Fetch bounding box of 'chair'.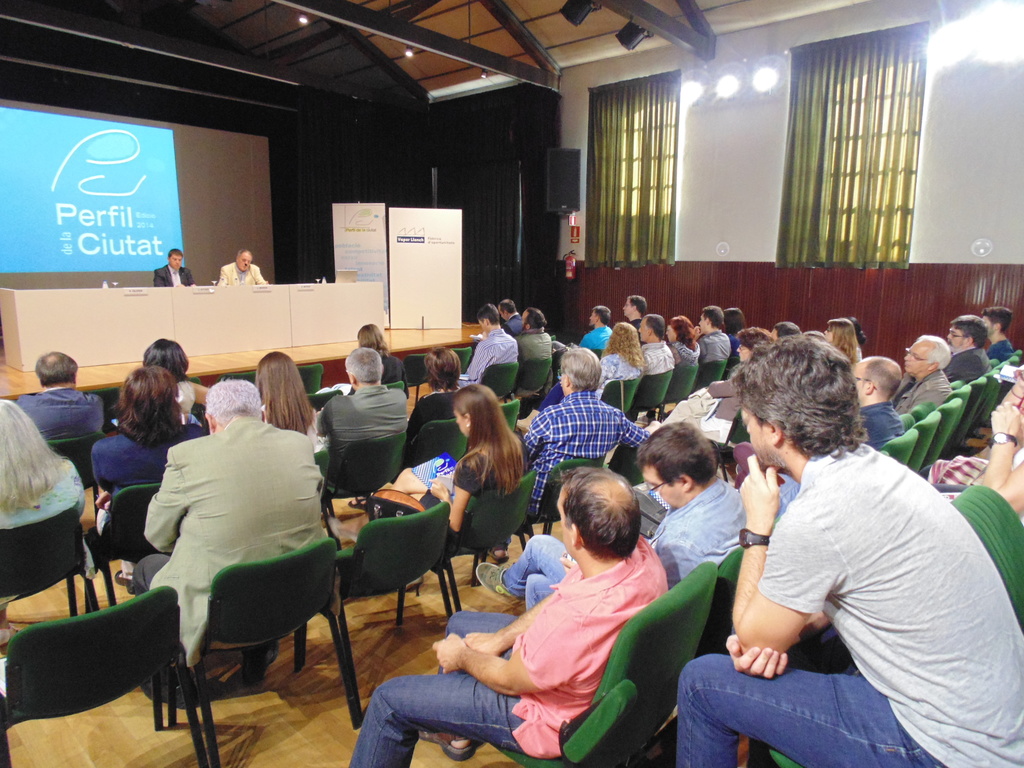
Bbox: select_region(299, 389, 340, 422).
